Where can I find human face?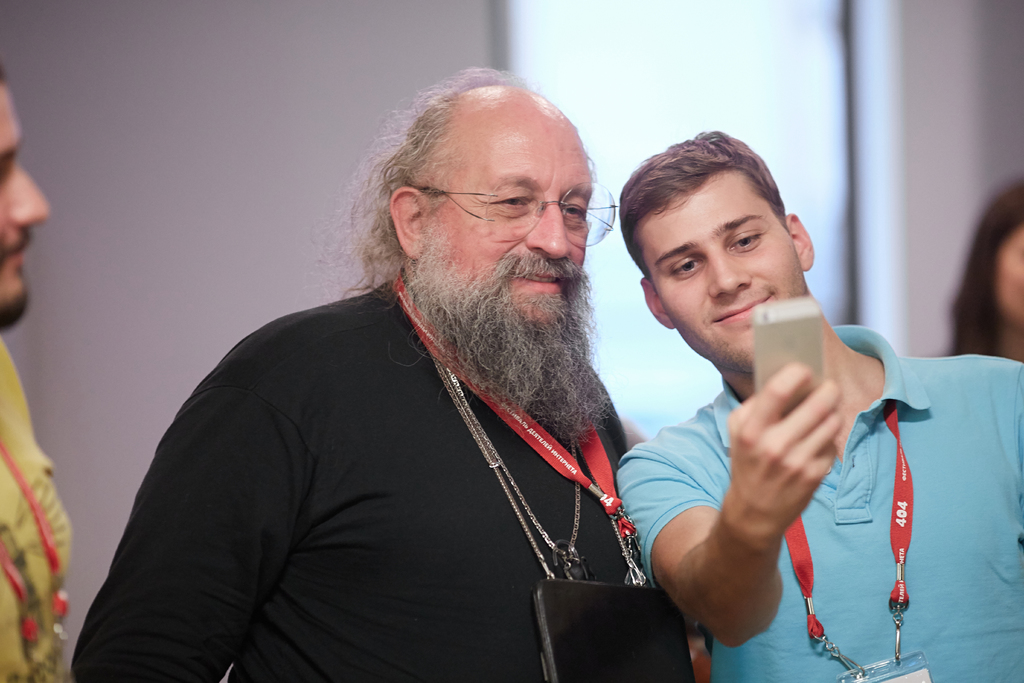
You can find it at l=634, t=169, r=801, b=374.
